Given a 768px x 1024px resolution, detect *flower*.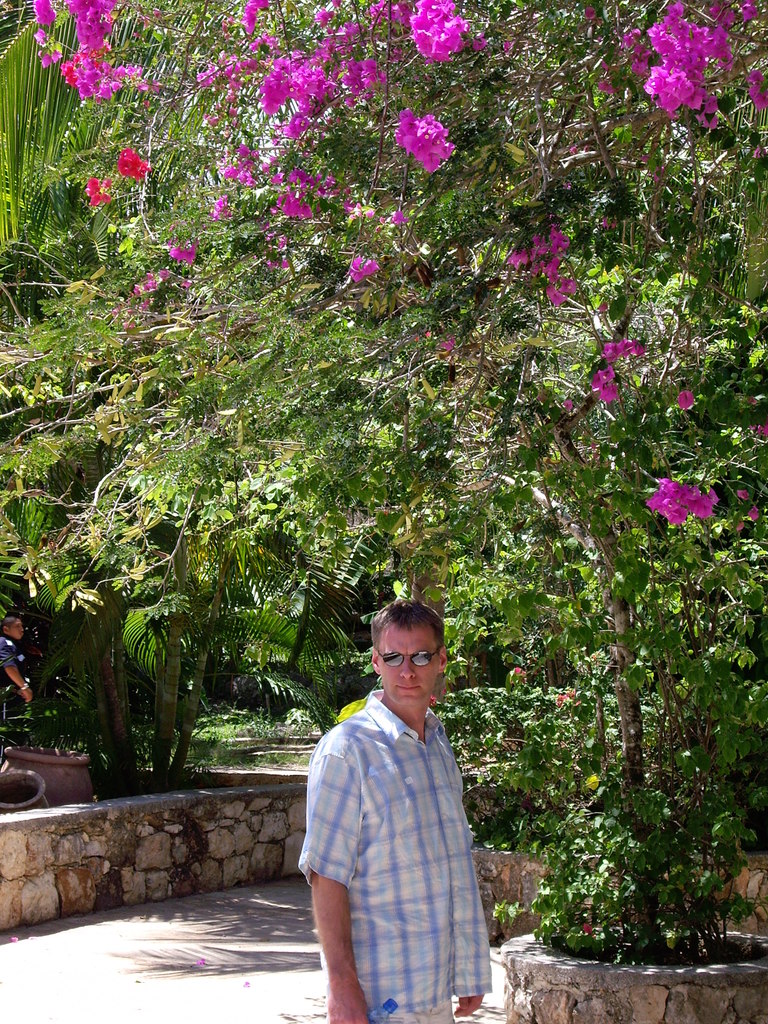
{"x1": 83, "y1": 177, "x2": 114, "y2": 209}.
